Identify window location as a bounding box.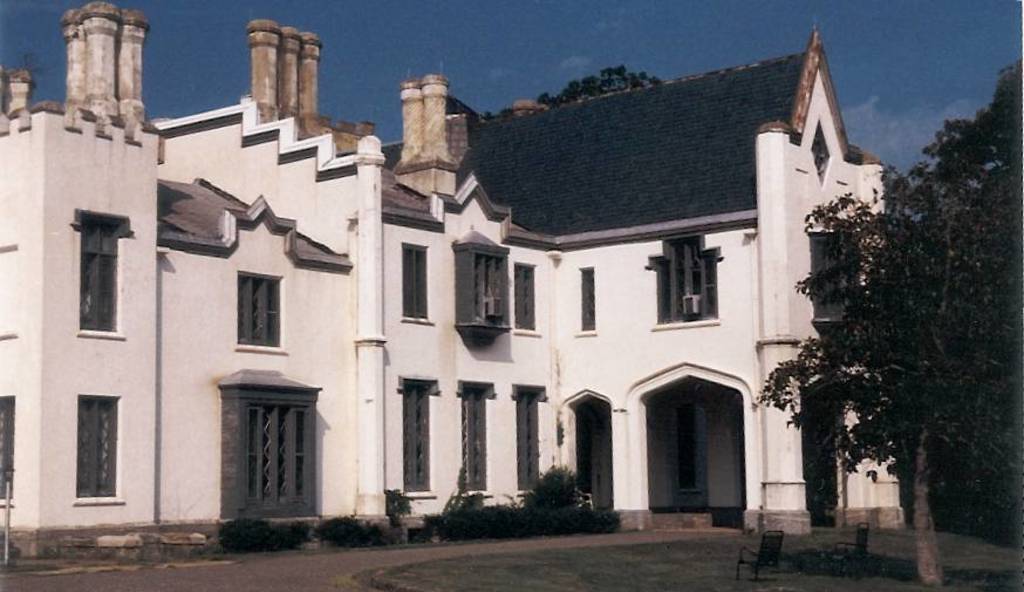
select_region(511, 377, 555, 492).
